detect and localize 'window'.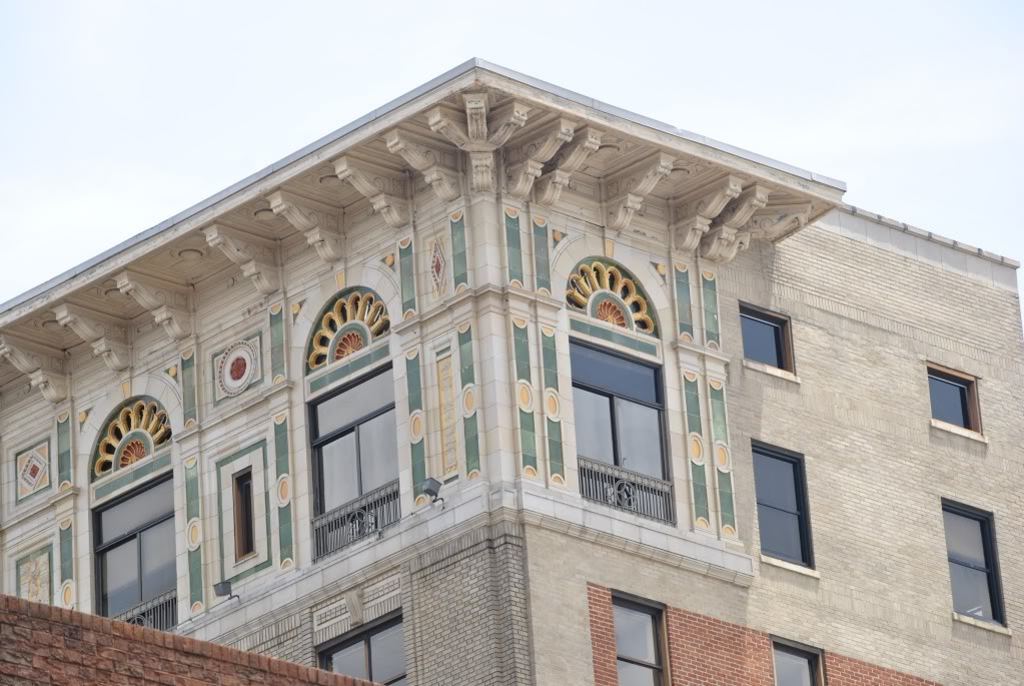
Localized at box=[735, 297, 798, 380].
